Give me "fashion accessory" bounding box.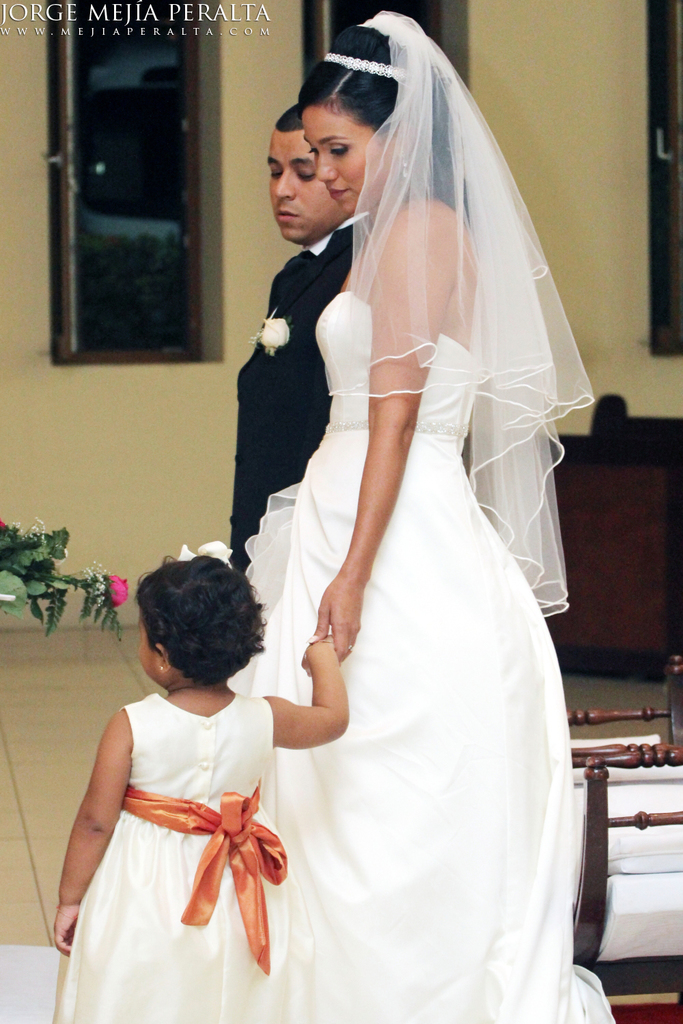
(180,539,232,570).
